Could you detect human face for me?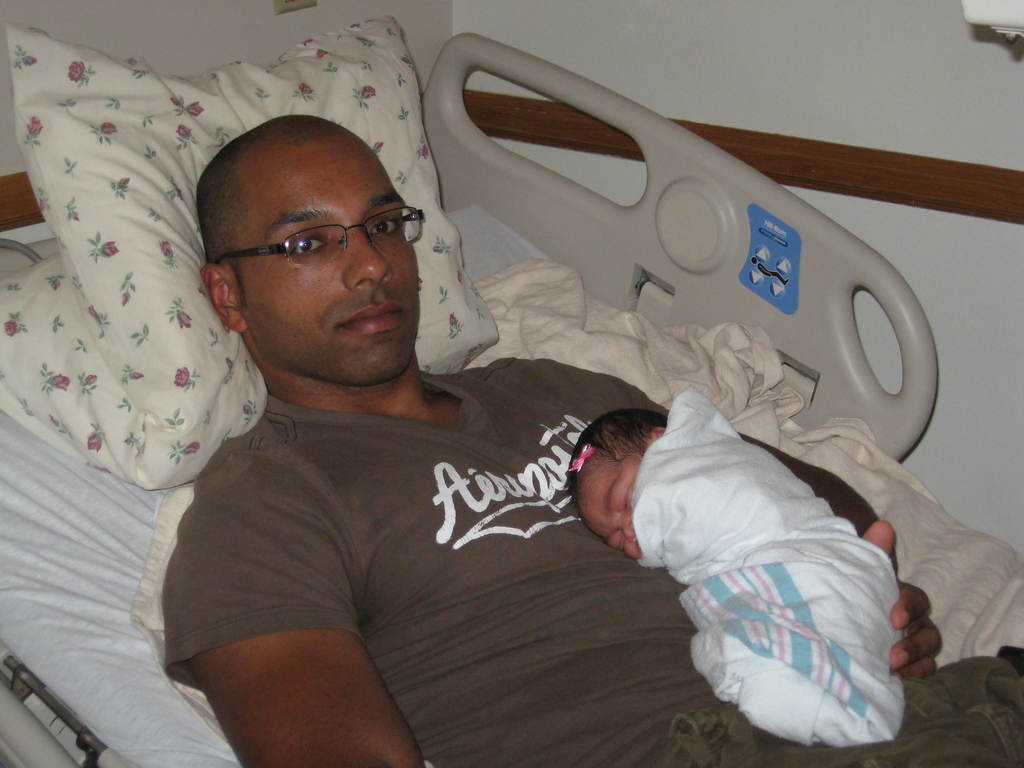
Detection result: bbox=(237, 130, 420, 384).
